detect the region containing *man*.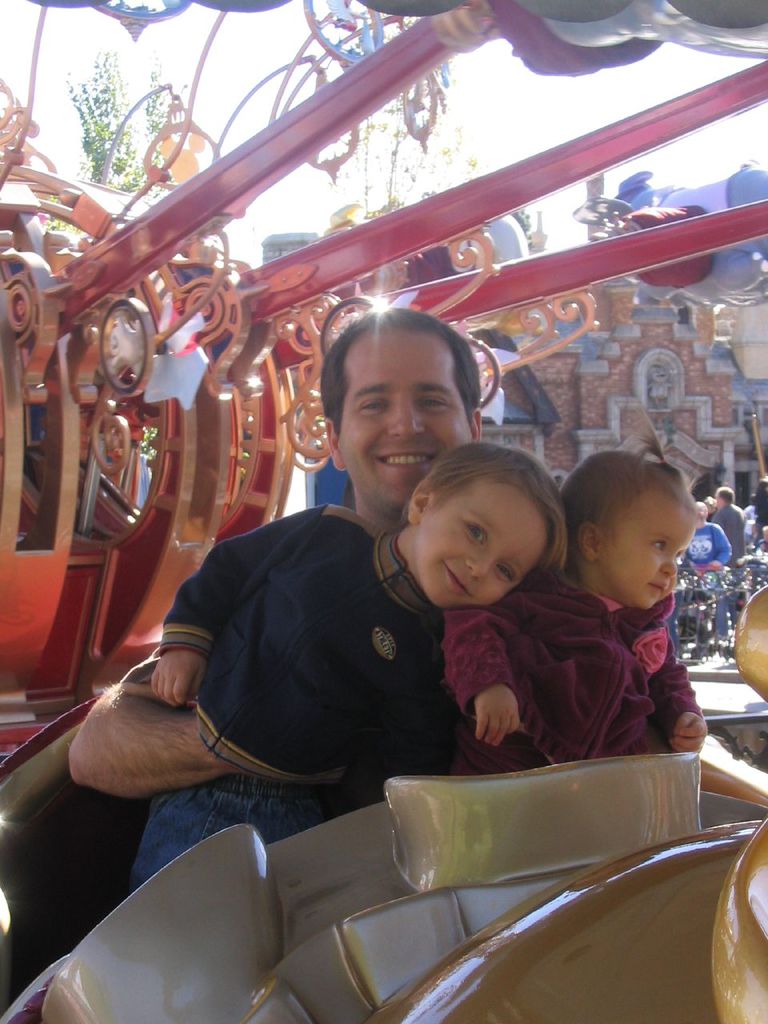
{"left": 109, "top": 197, "right": 658, "bottom": 960}.
